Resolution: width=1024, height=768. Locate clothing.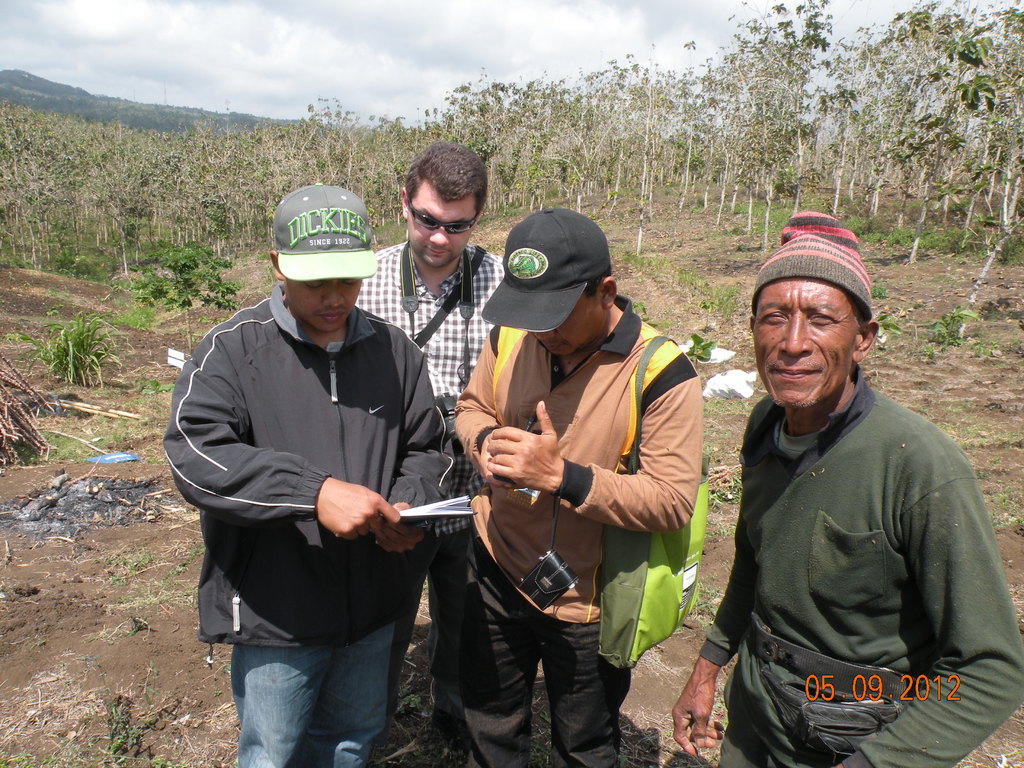
{"x1": 701, "y1": 360, "x2": 1023, "y2": 767}.
